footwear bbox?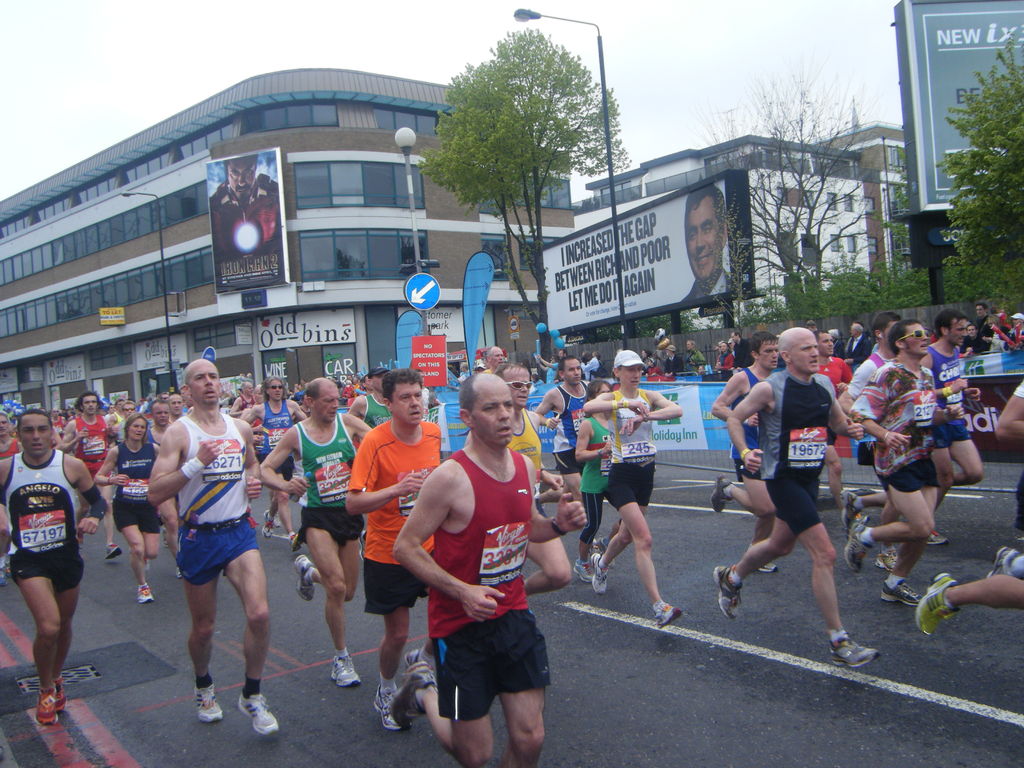
crop(575, 562, 596, 584)
